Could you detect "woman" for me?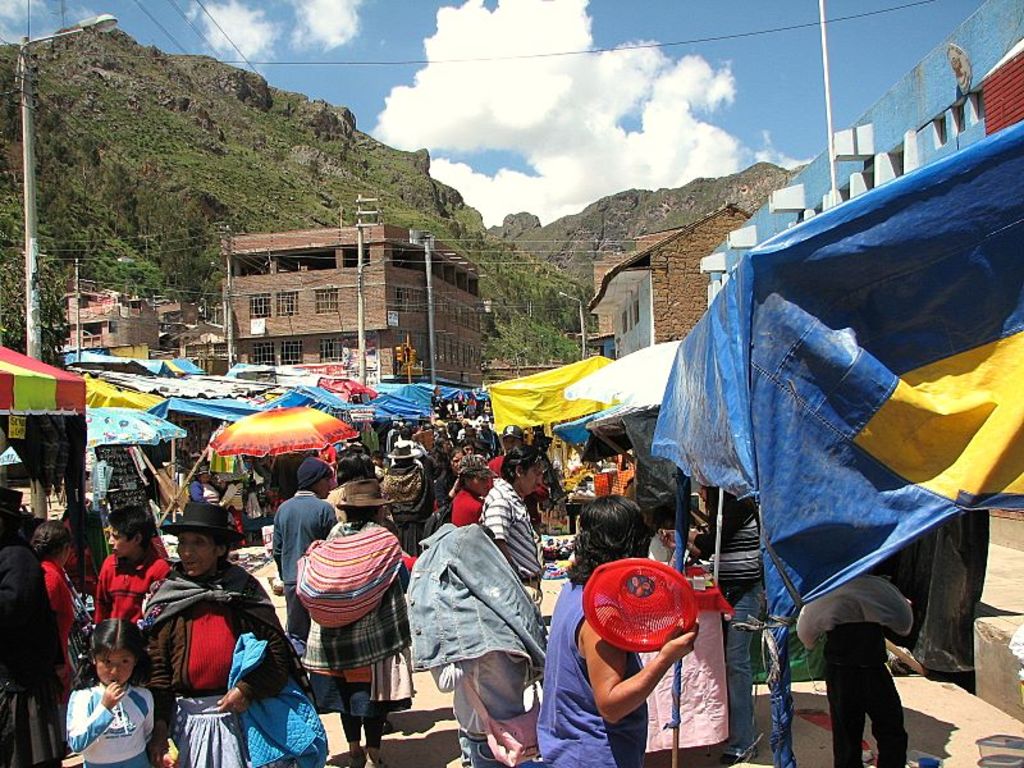
Detection result: bbox(381, 457, 424, 558).
